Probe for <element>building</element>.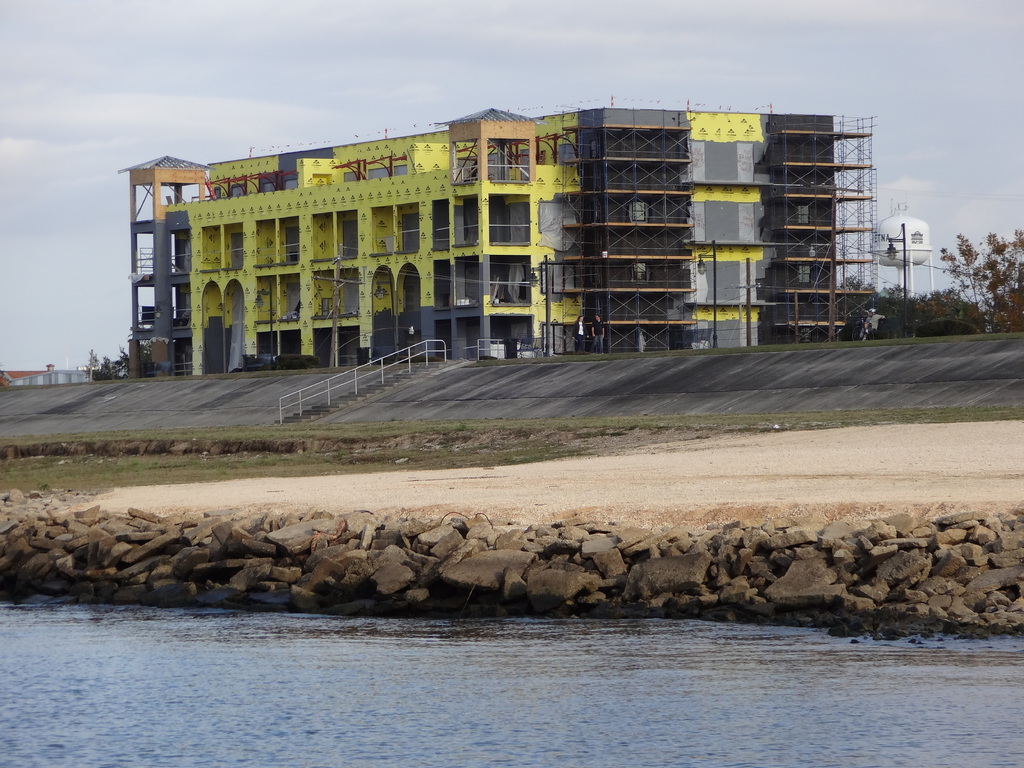
Probe result: bbox(127, 109, 881, 378).
